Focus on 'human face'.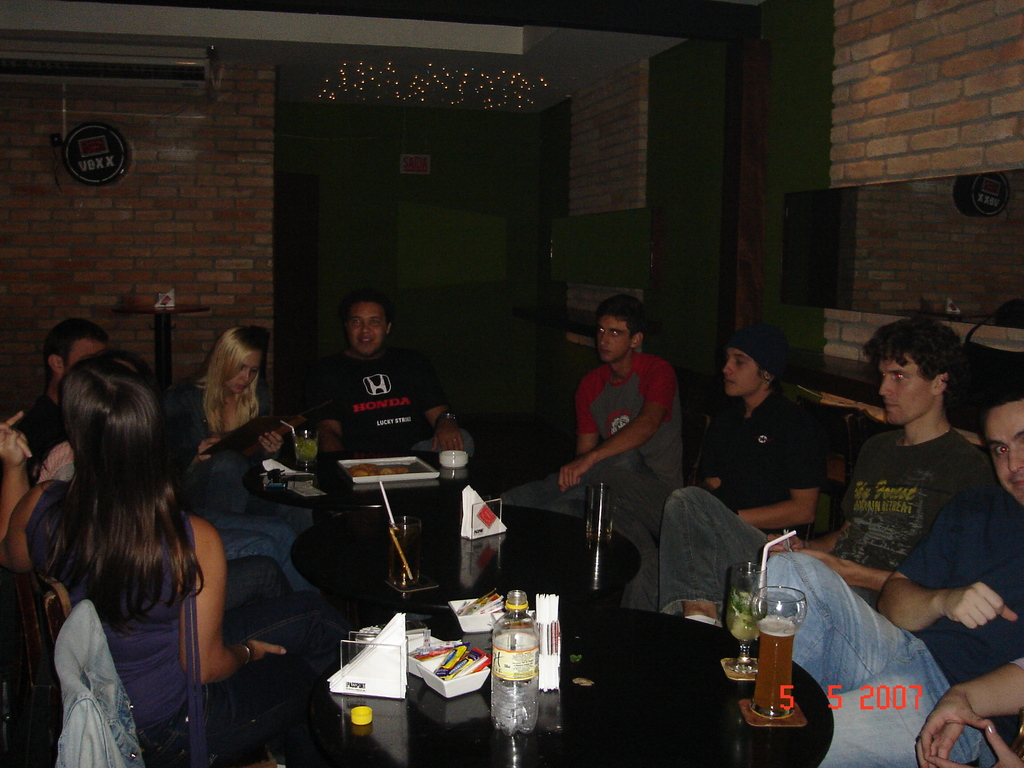
Focused at 877 355 933 425.
